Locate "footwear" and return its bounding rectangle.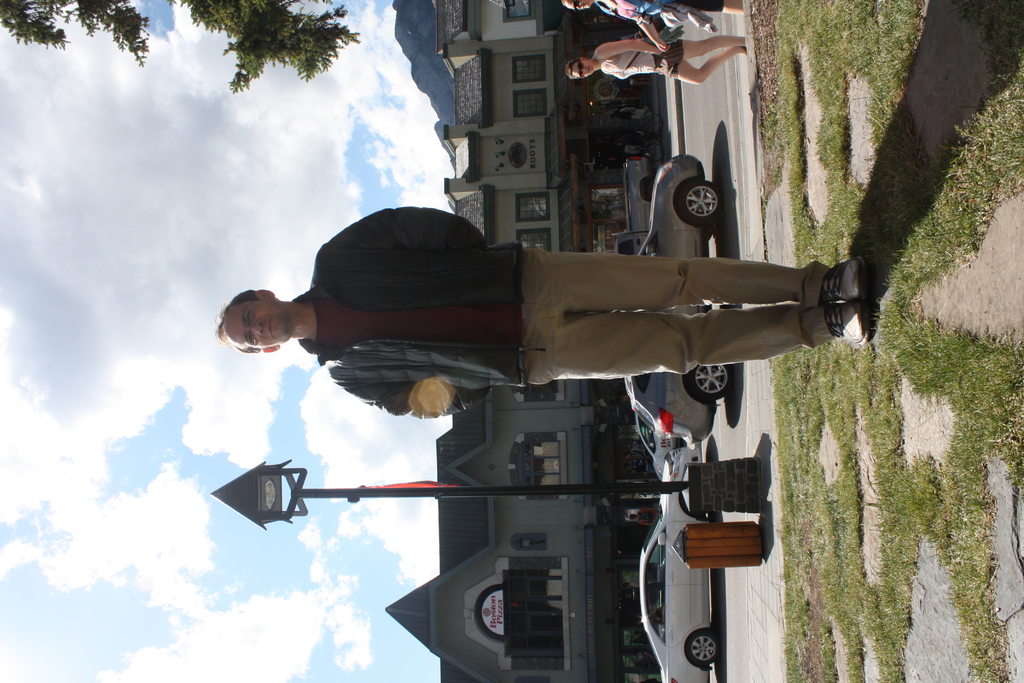
select_region(834, 257, 885, 352).
